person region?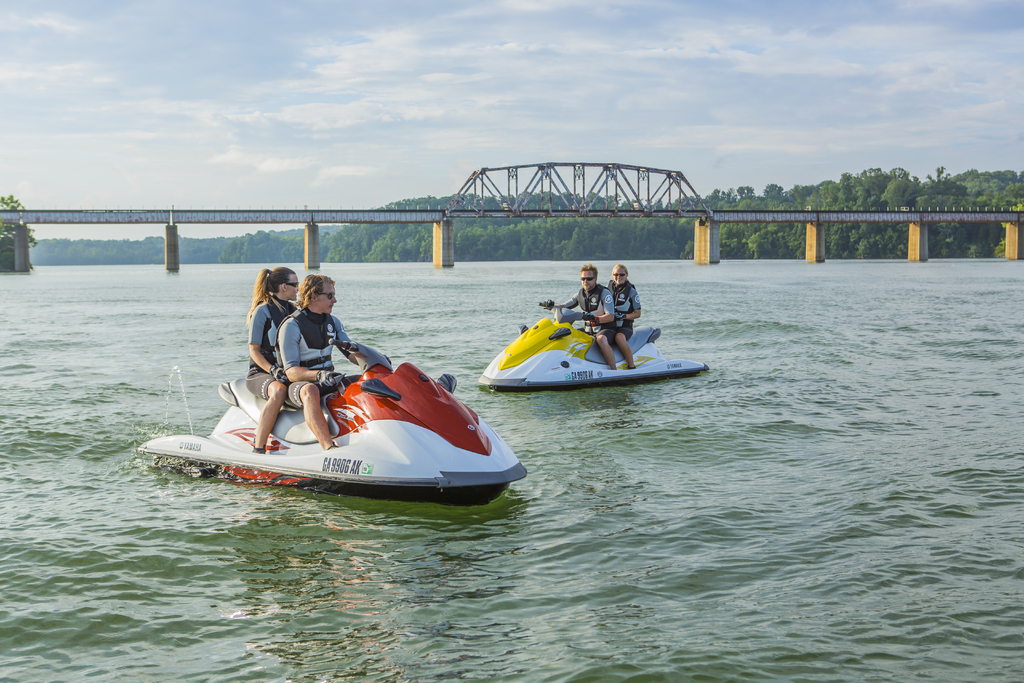
Rect(547, 261, 618, 367)
